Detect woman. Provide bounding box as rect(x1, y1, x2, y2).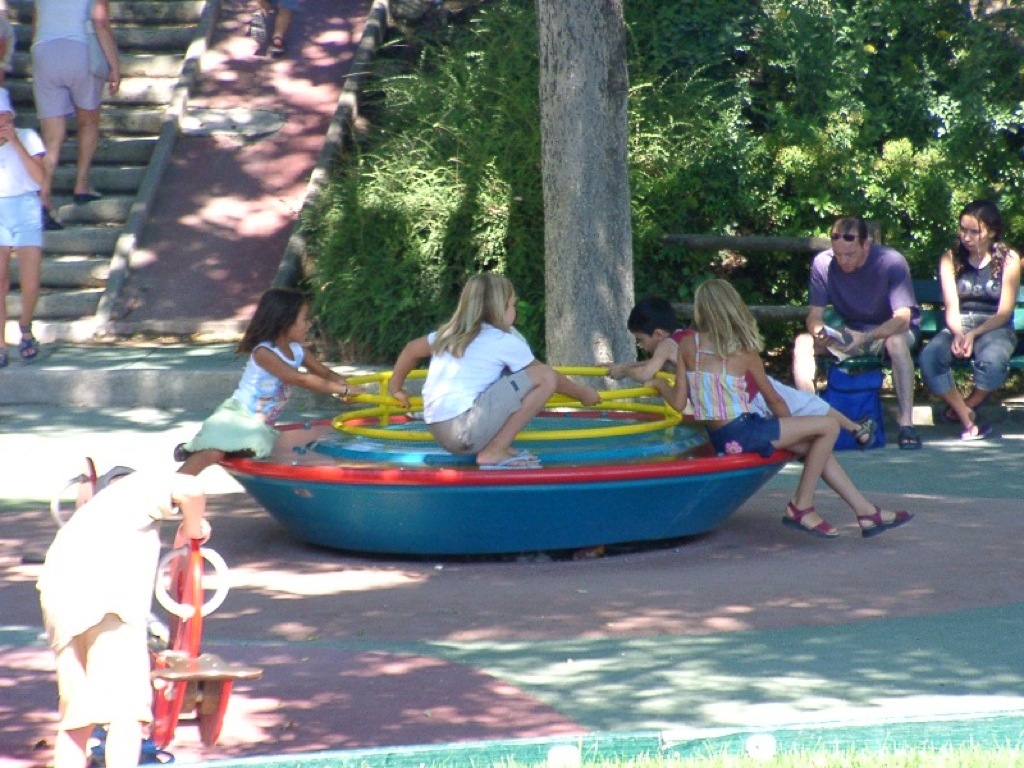
rect(391, 263, 564, 453).
